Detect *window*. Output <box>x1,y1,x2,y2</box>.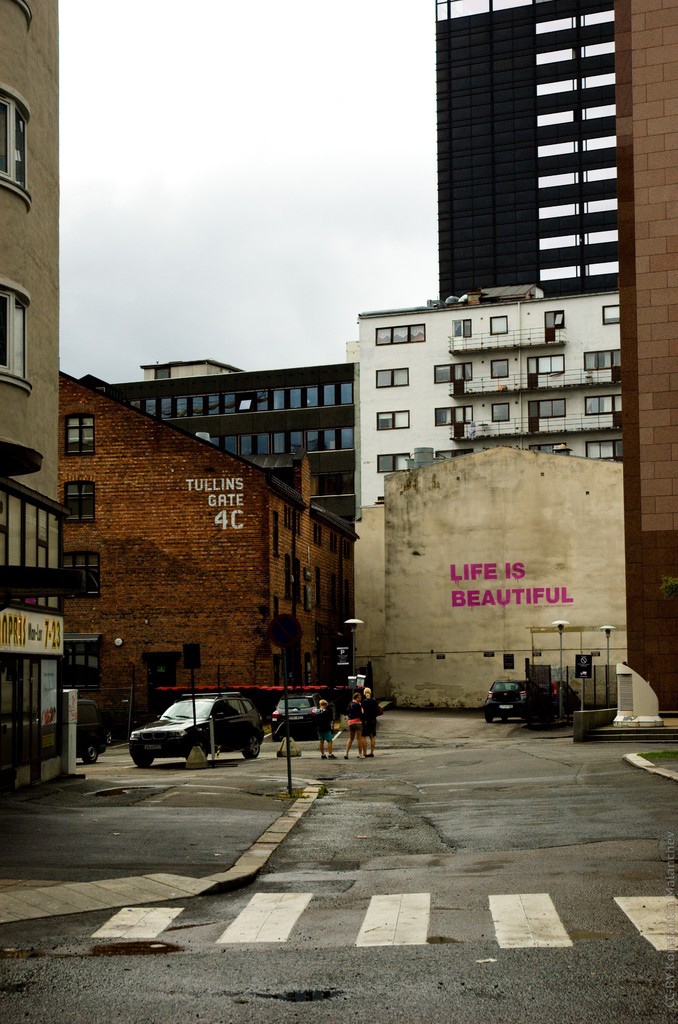
<box>496,403,510,419</box>.
